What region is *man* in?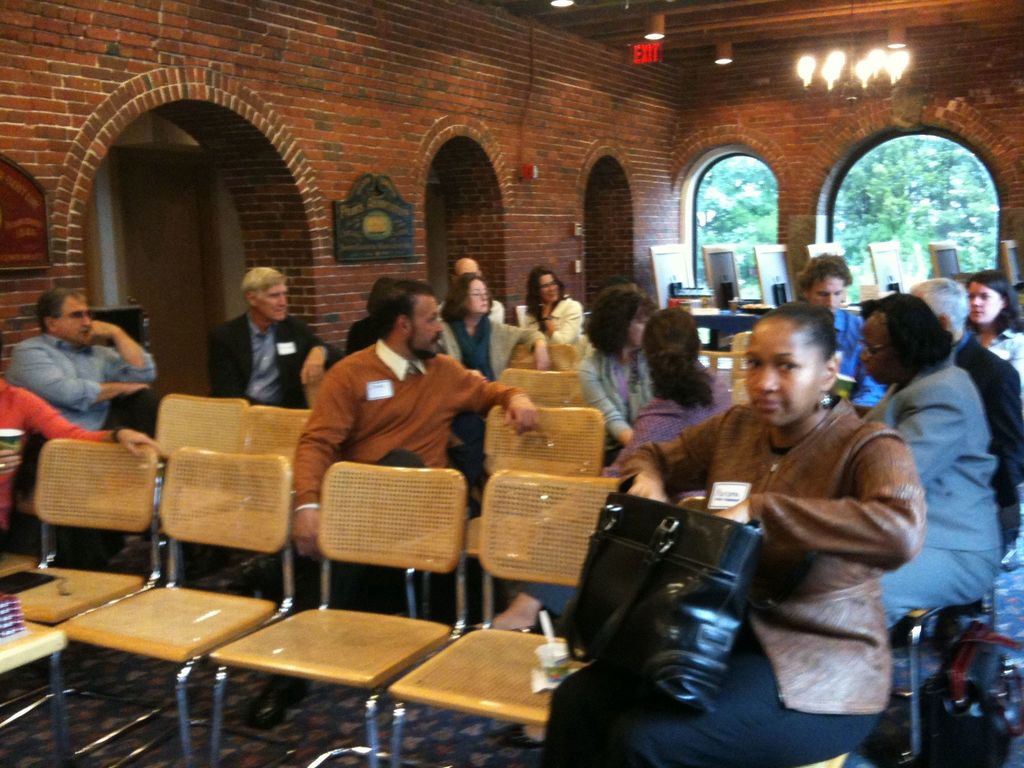
294/274/550/564.
